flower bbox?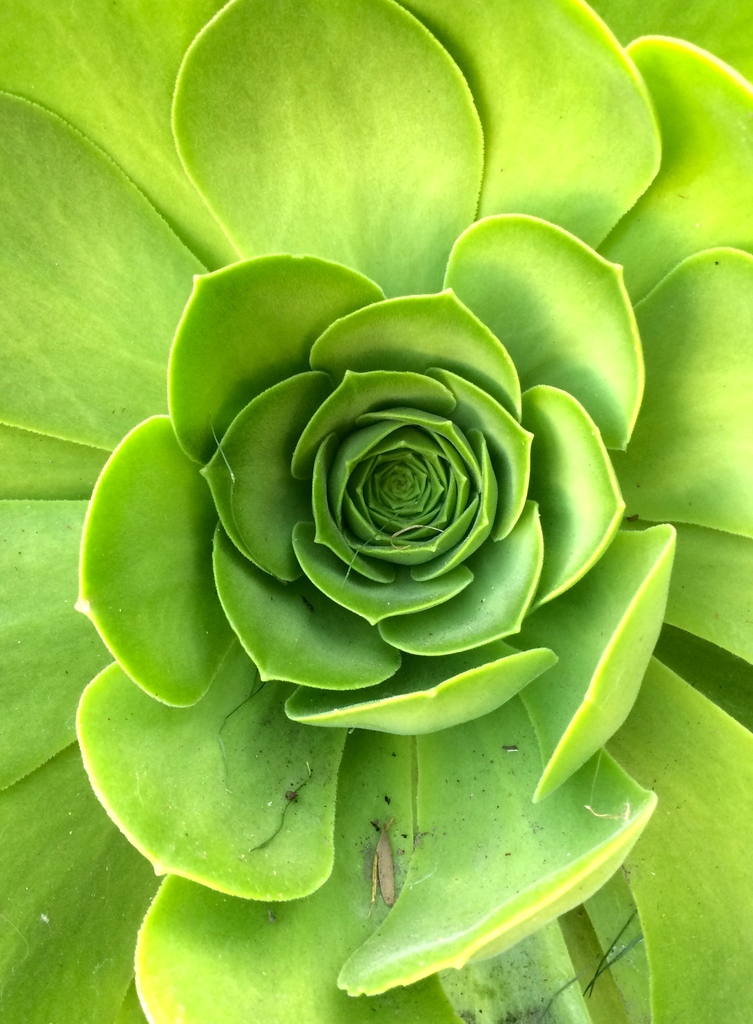
0, 0, 752, 1023
